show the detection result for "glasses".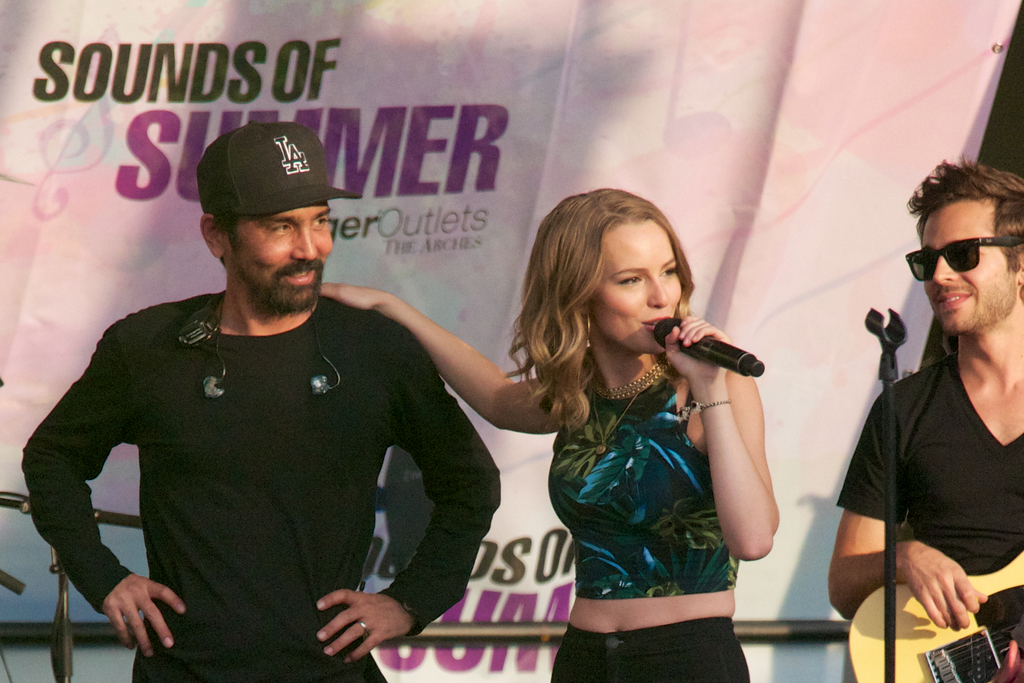
(x1=915, y1=231, x2=1018, y2=284).
